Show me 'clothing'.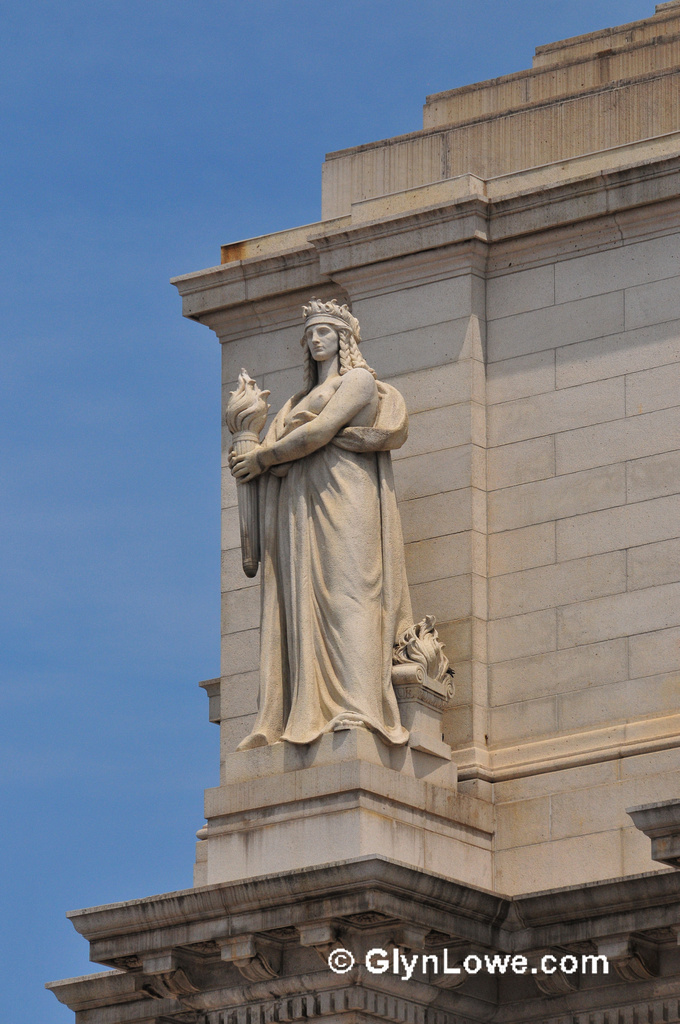
'clothing' is here: l=235, t=374, r=408, b=744.
